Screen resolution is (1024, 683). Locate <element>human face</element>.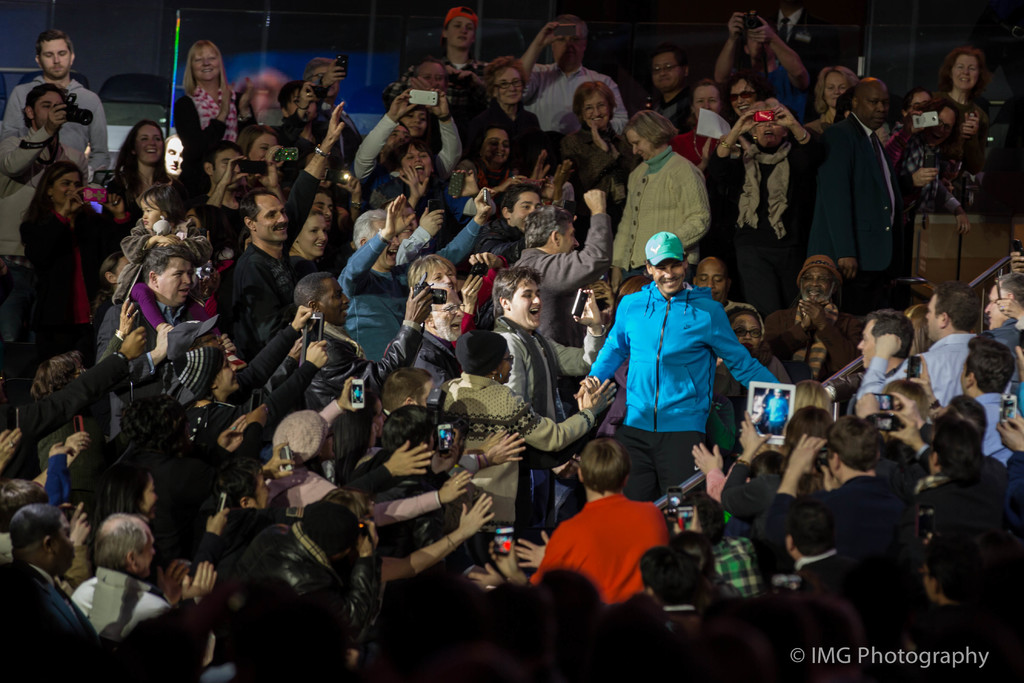
bbox=(861, 80, 887, 134).
